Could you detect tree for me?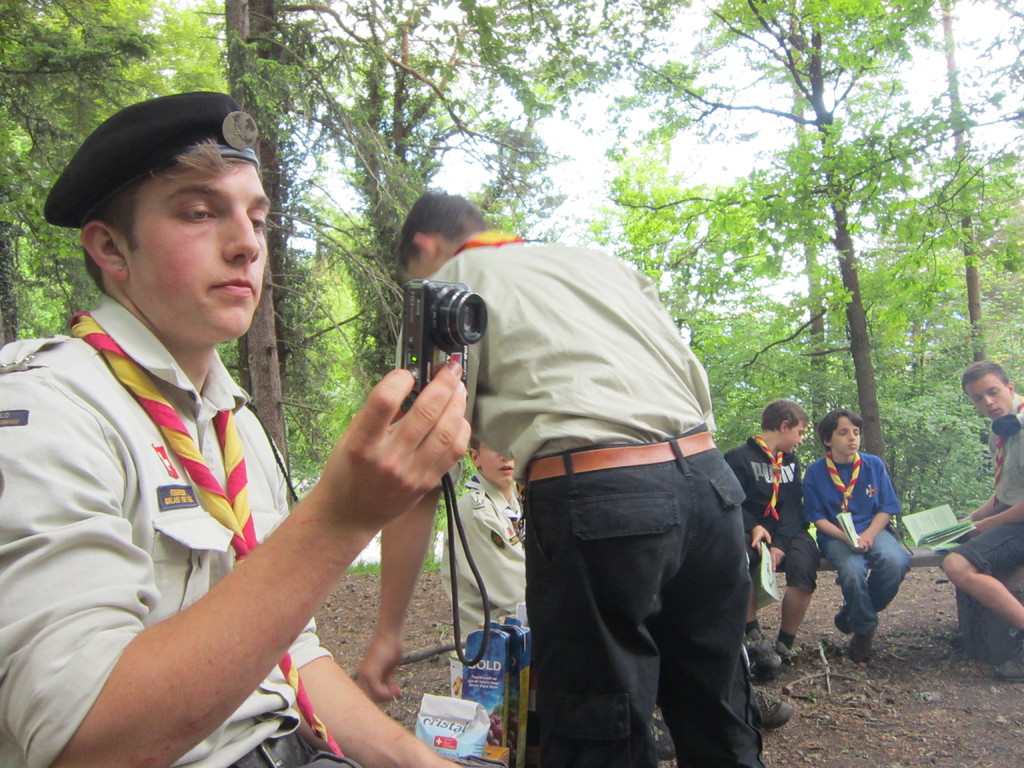
Detection result: x1=0, y1=0, x2=234, y2=351.
